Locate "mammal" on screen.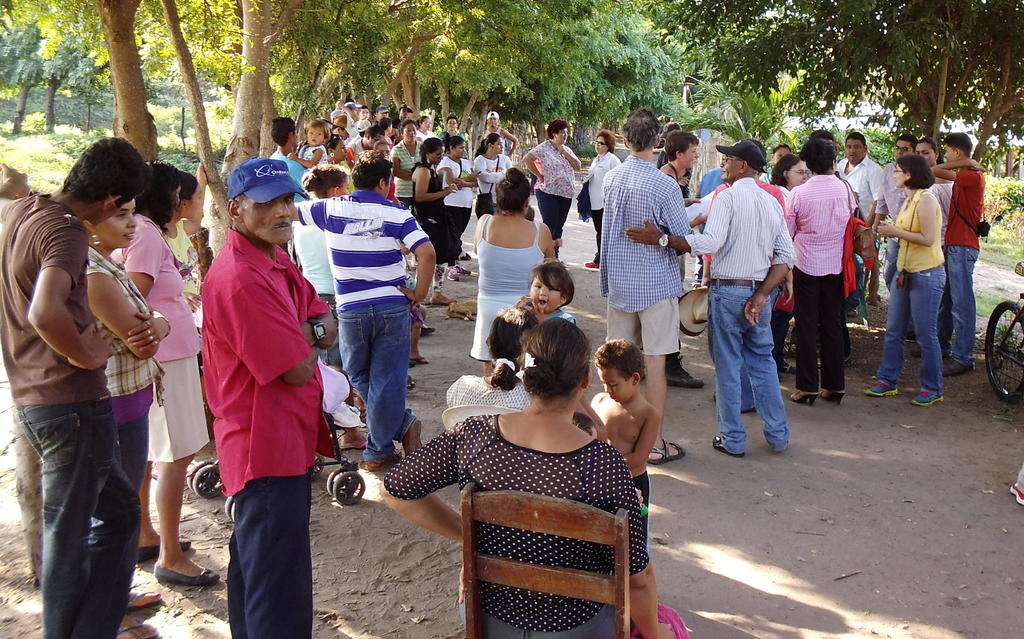
On screen at detection(384, 118, 425, 206).
